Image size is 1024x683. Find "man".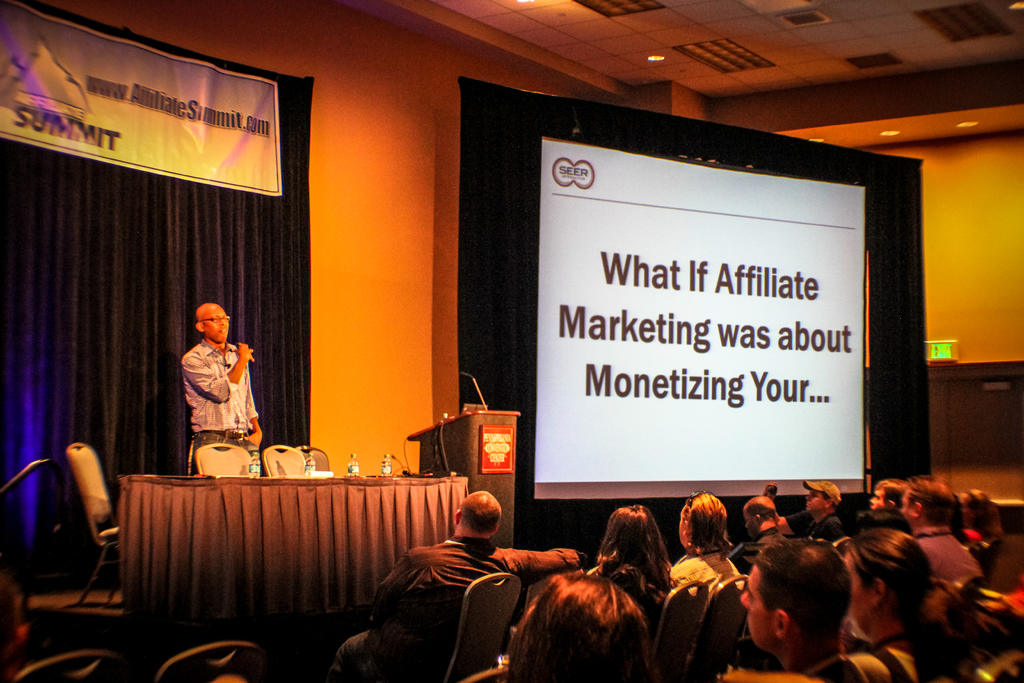
<region>804, 481, 850, 539</region>.
